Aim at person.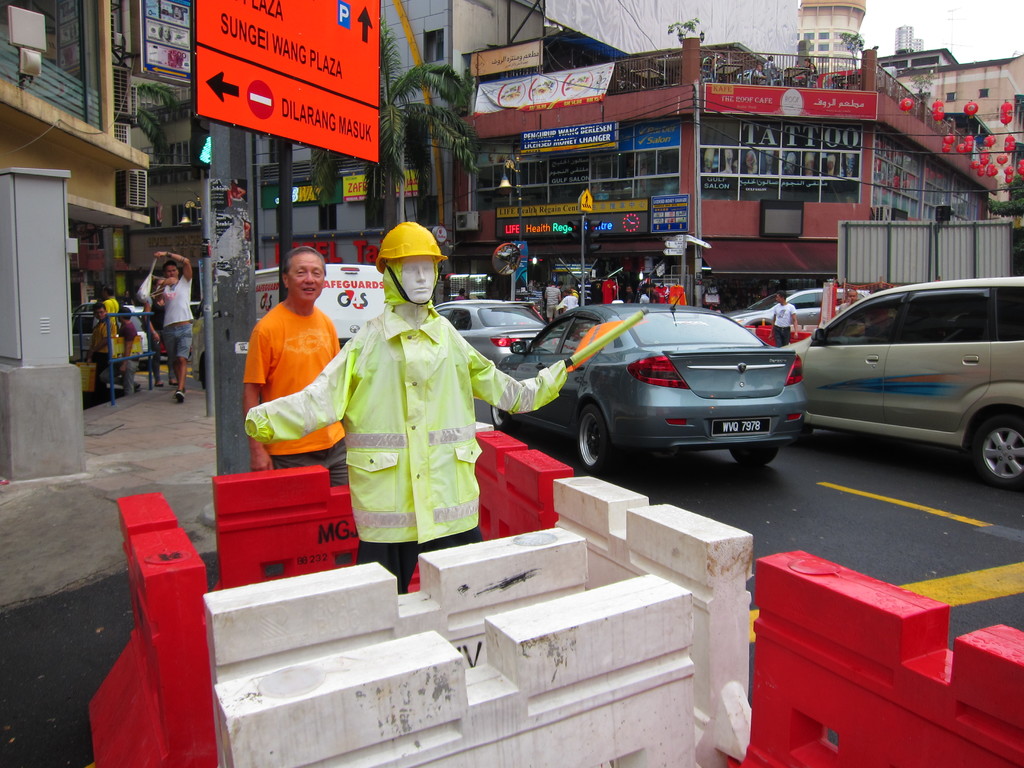
Aimed at Rect(237, 244, 344, 470).
